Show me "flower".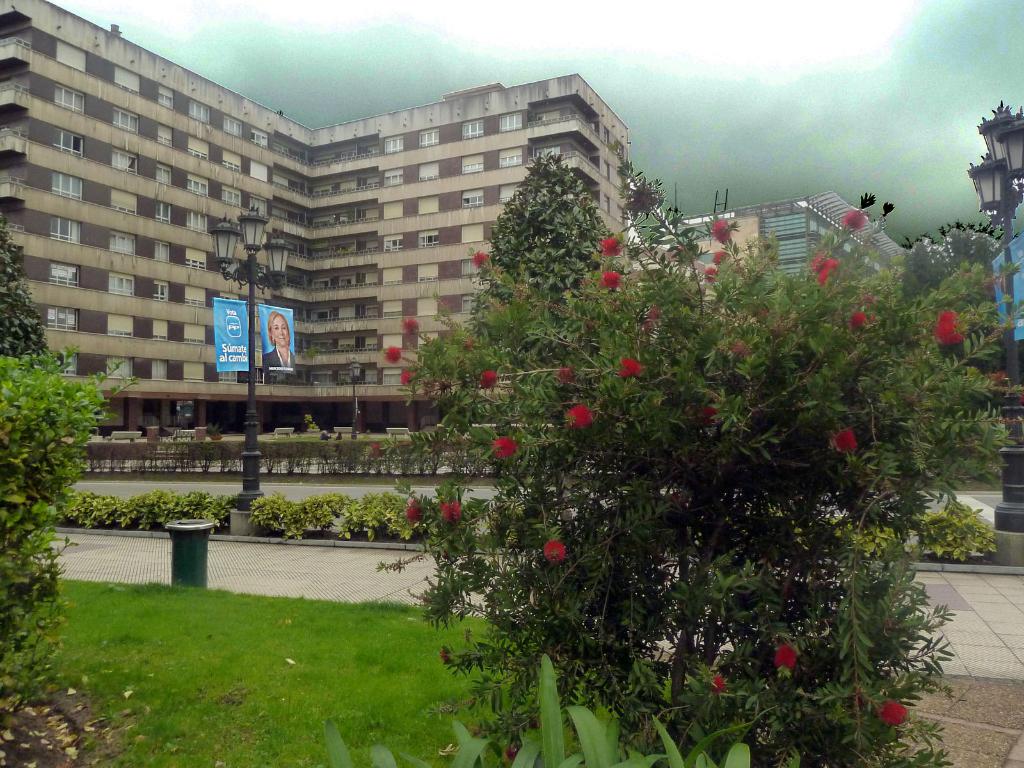
"flower" is here: Rect(848, 312, 867, 327).
